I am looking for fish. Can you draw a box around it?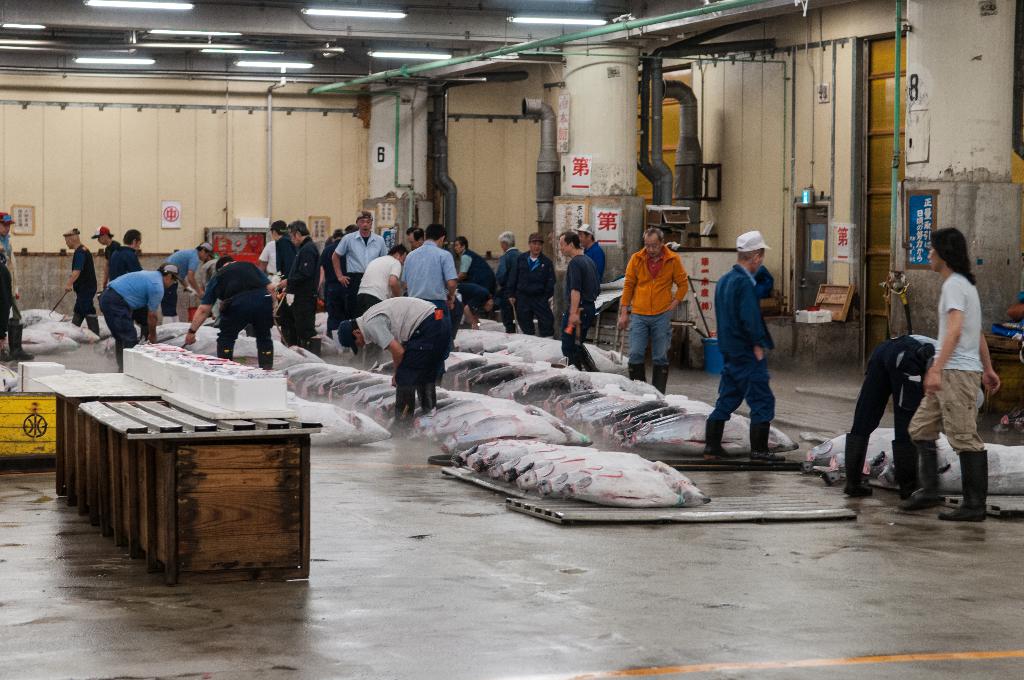
Sure, the bounding box is <bbox>285, 395, 395, 448</bbox>.
